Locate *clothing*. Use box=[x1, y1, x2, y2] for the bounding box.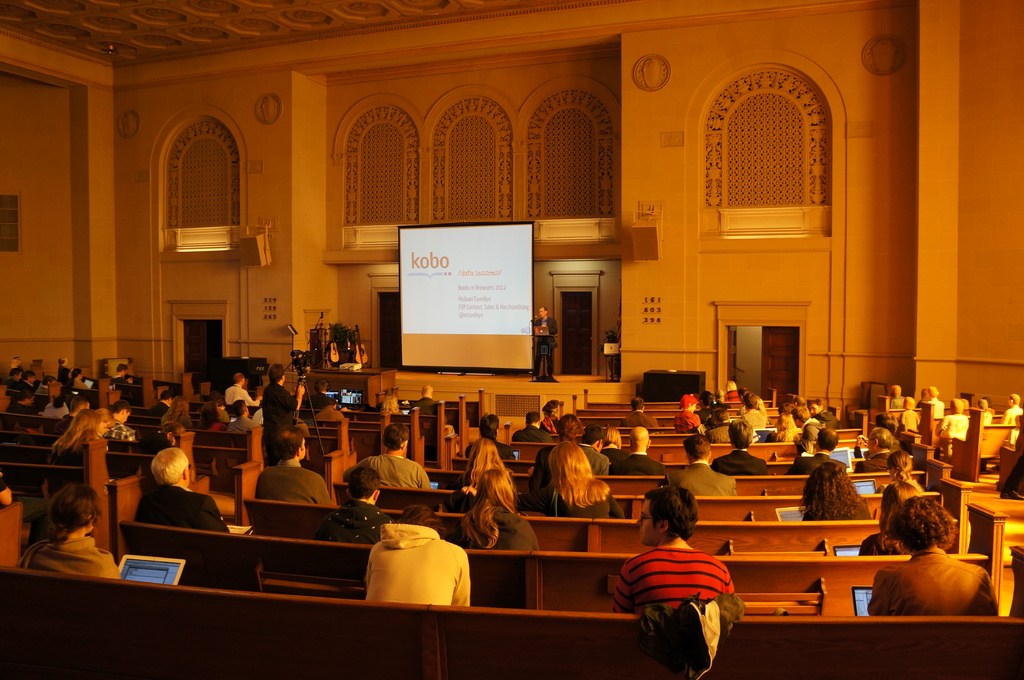
box=[255, 468, 328, 507].
